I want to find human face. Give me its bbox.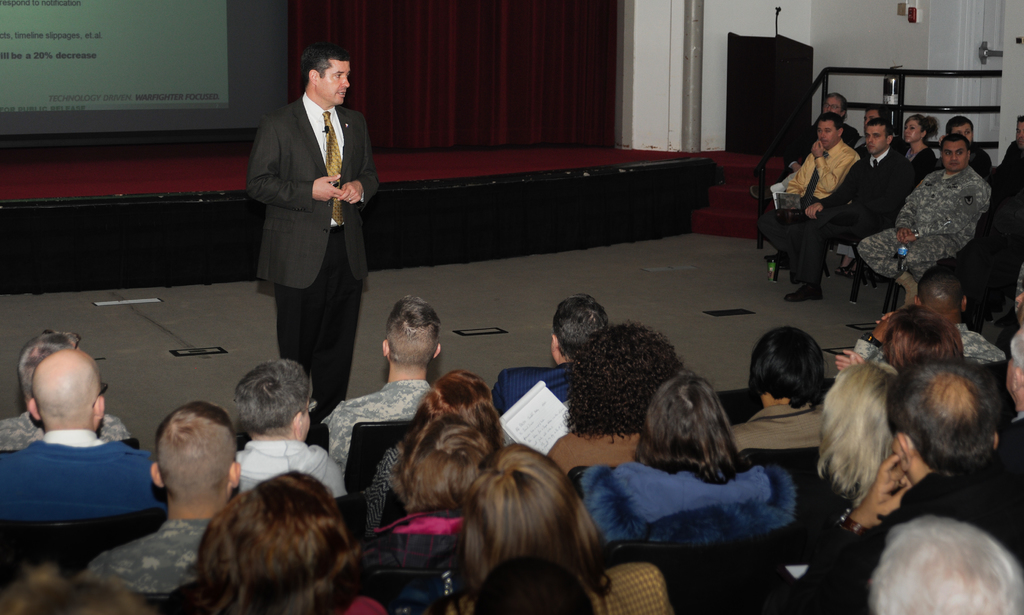
866:127:886:154.
